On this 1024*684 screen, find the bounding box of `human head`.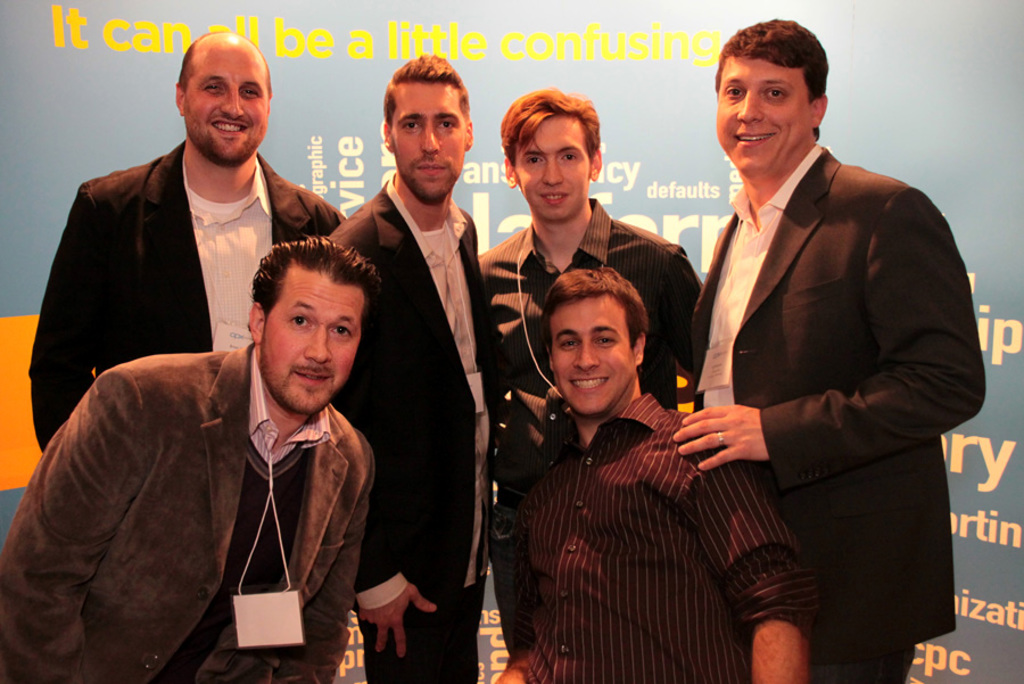
Bounding box: region(710, 10, 828, 179).
